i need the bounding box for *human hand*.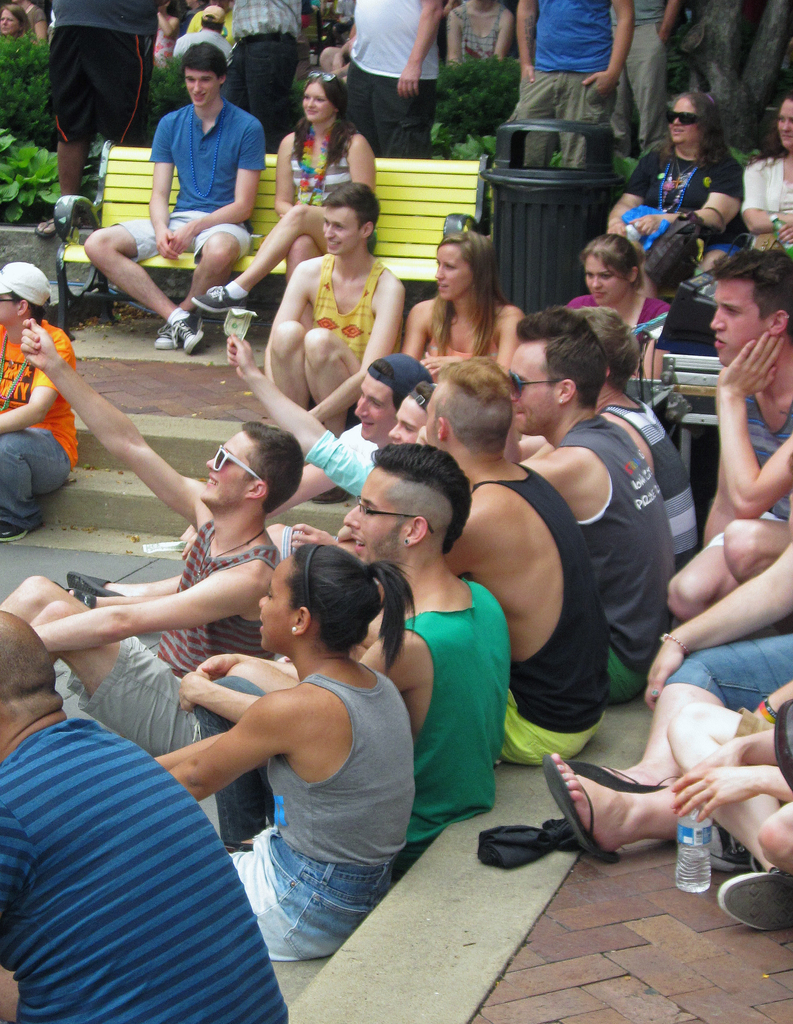
Here it is: crop(331, 55, 341, 76).
